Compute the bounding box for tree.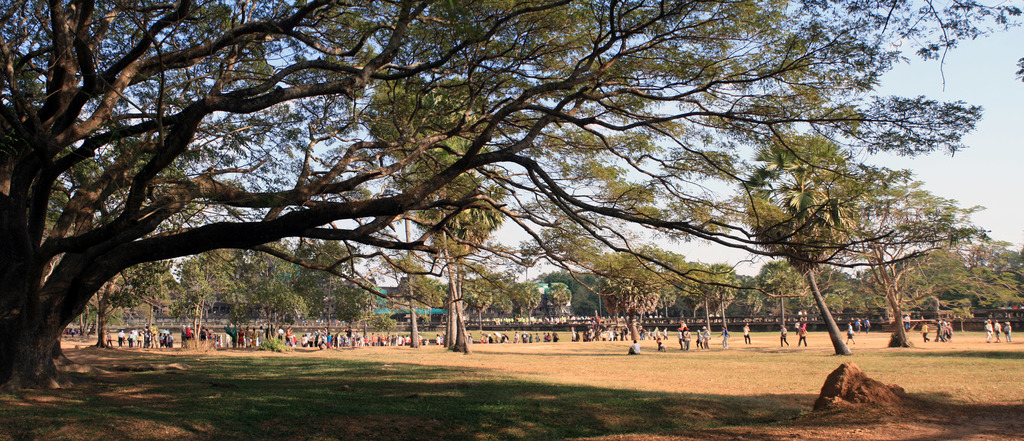
locate(504, 255, 545, 334).
